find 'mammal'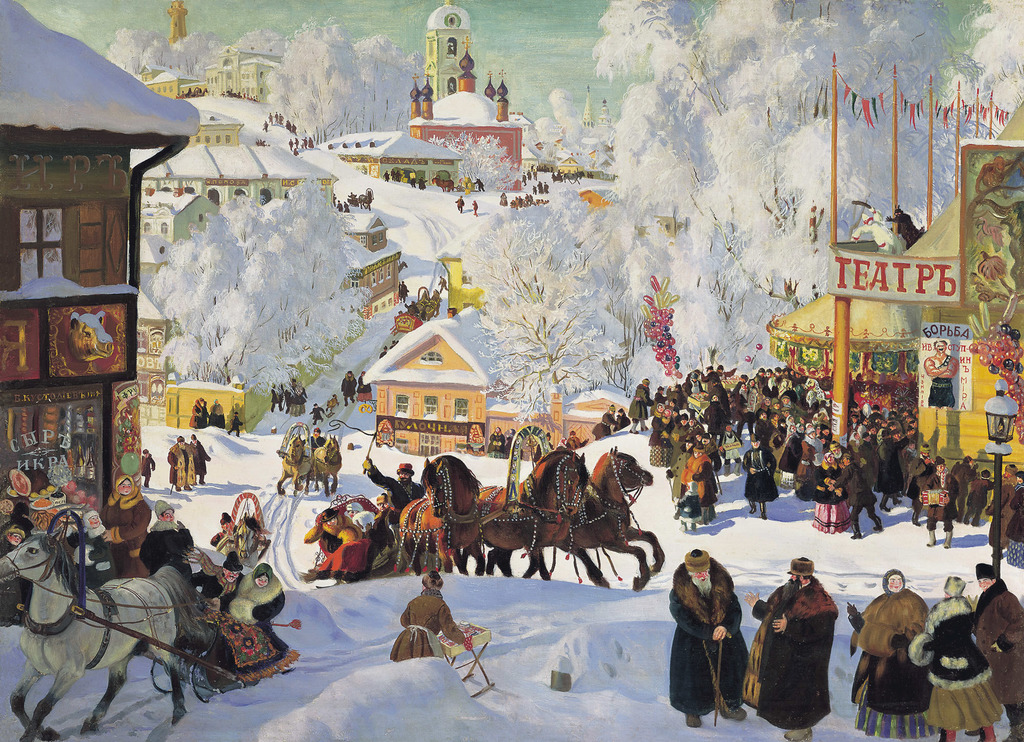
(x1=387, y1=570, x2=464, y2=661)
